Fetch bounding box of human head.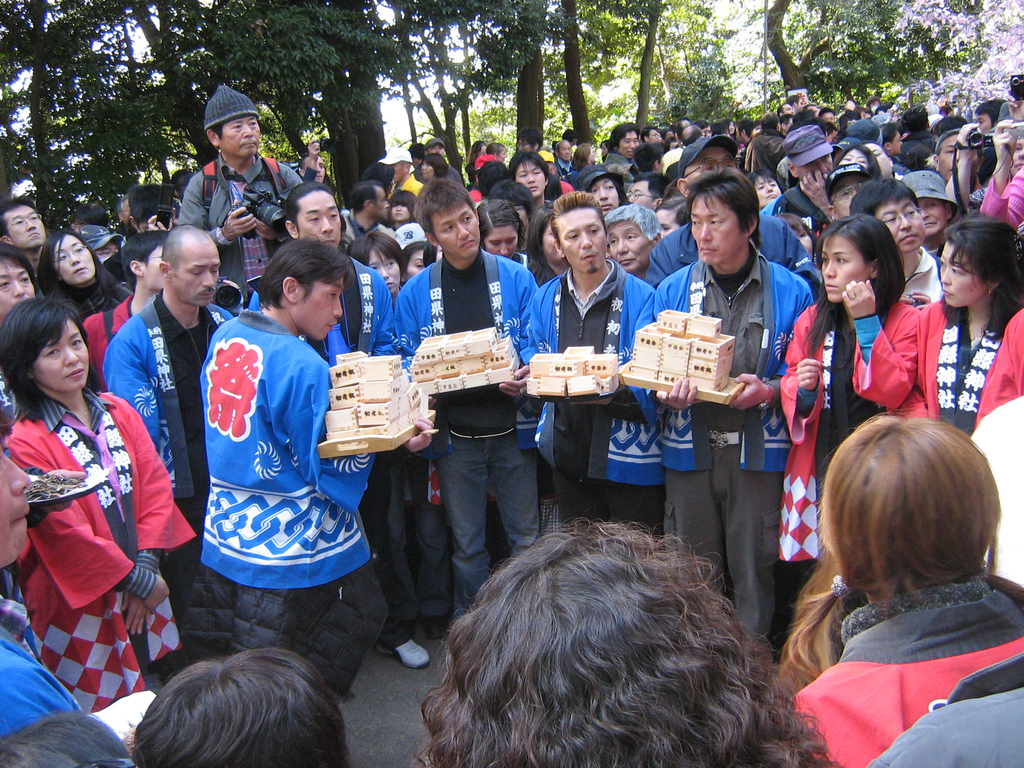
Bbox: l=756, t=172, r=785, b=209.
